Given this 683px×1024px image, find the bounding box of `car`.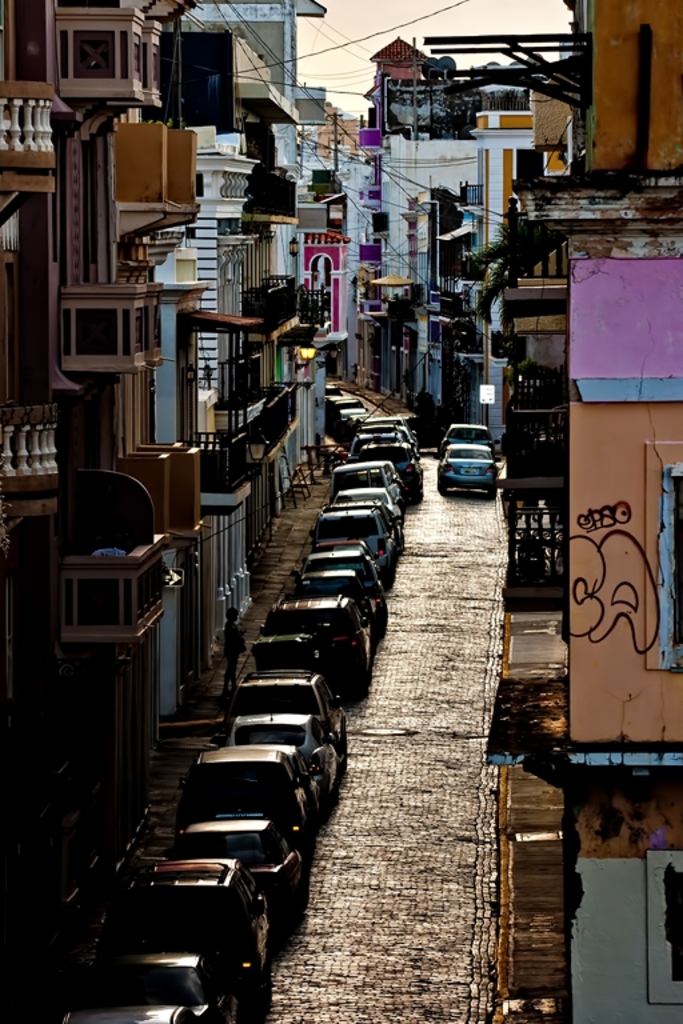
left=124, top=847, right=280, bottom=975.
